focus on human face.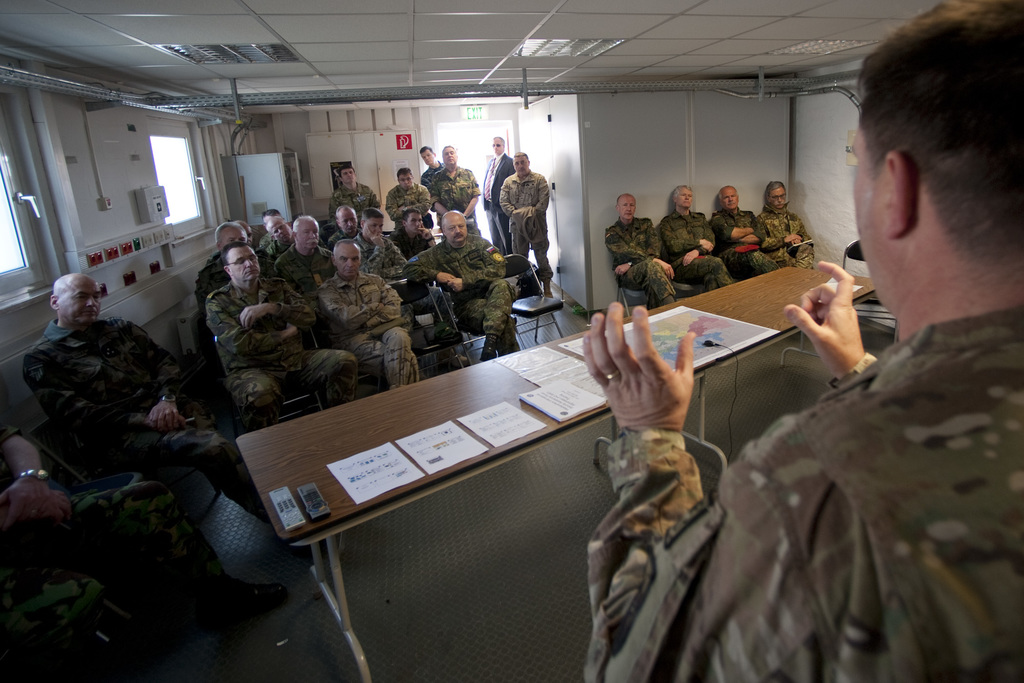
Focused at locate(444, 149, 457, 163).
